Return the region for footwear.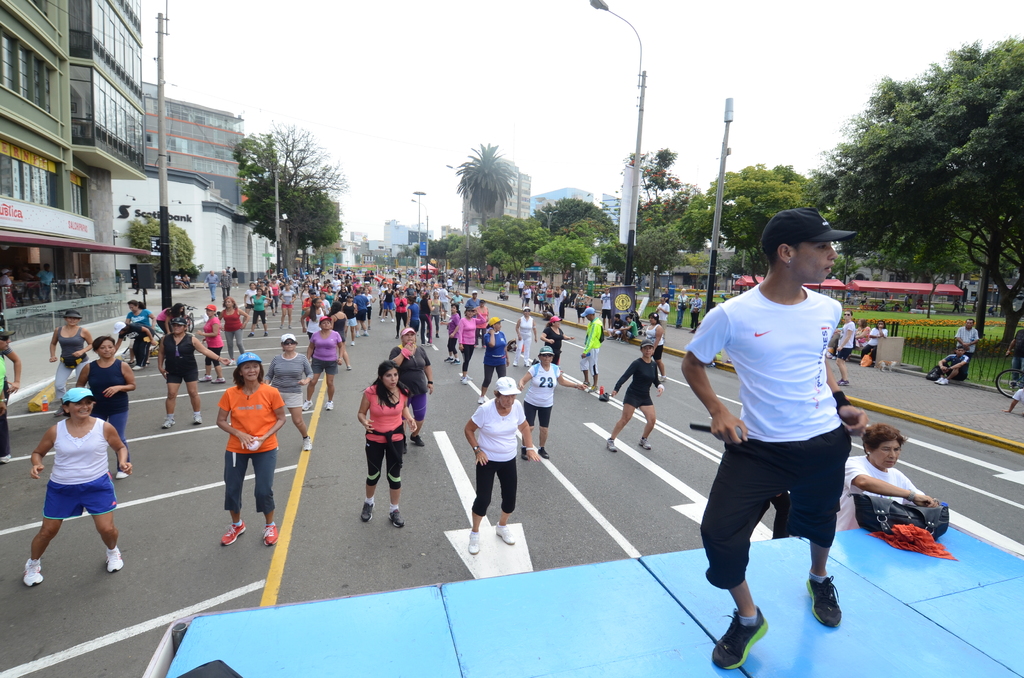
region(214, 377, 225, 383).
